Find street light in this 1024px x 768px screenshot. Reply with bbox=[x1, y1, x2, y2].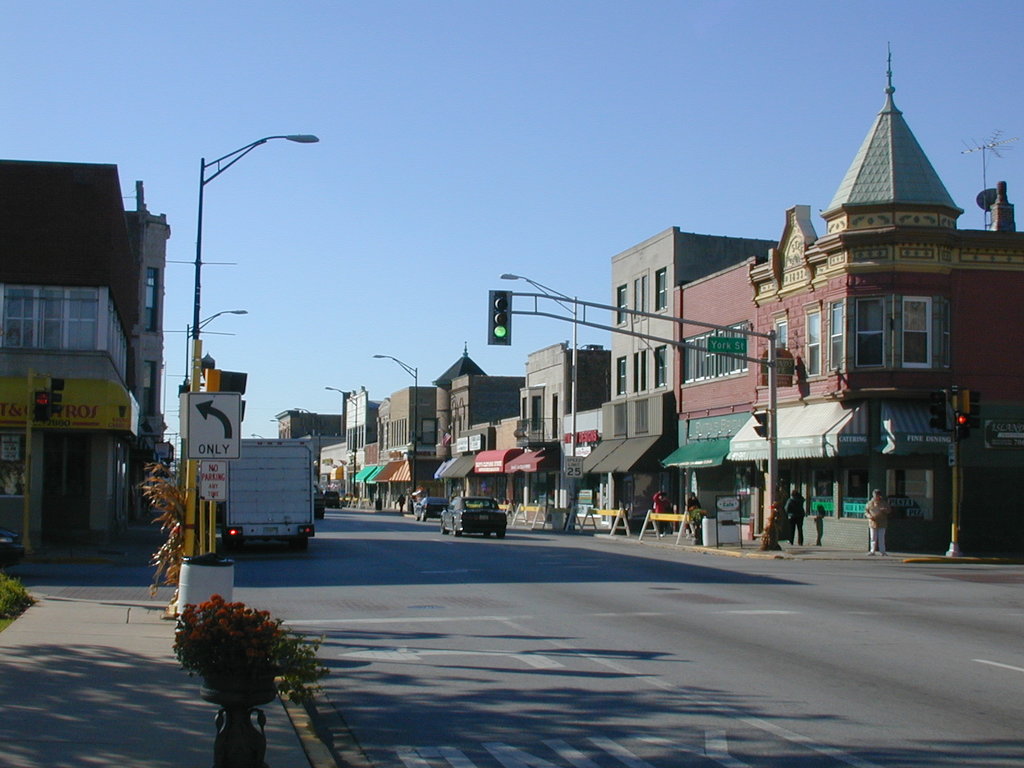
bbox=[246, 431, 266, 436].
